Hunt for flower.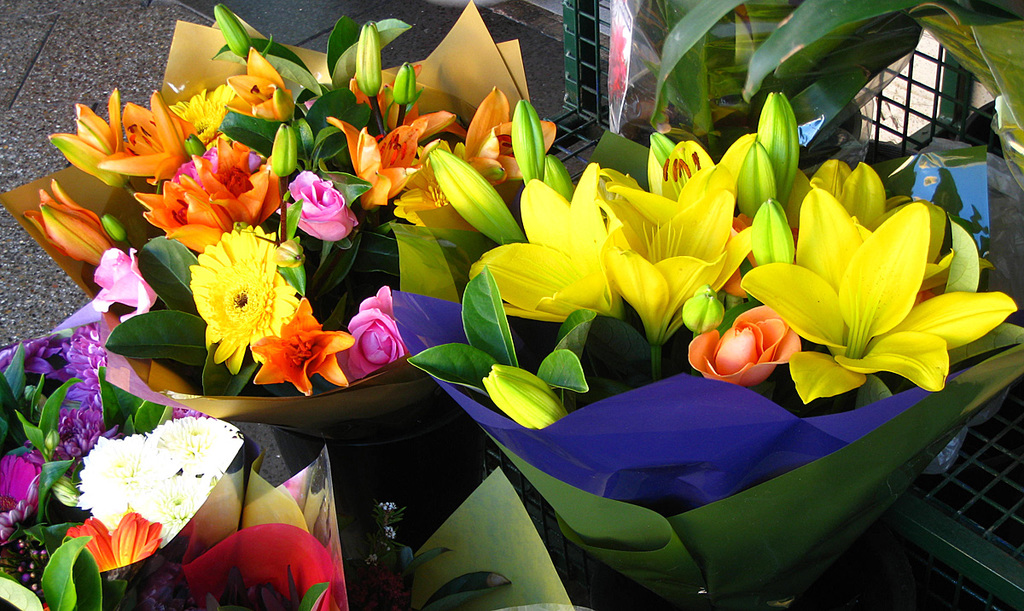
Hunted down at detection(46, 87, 125, 189).
